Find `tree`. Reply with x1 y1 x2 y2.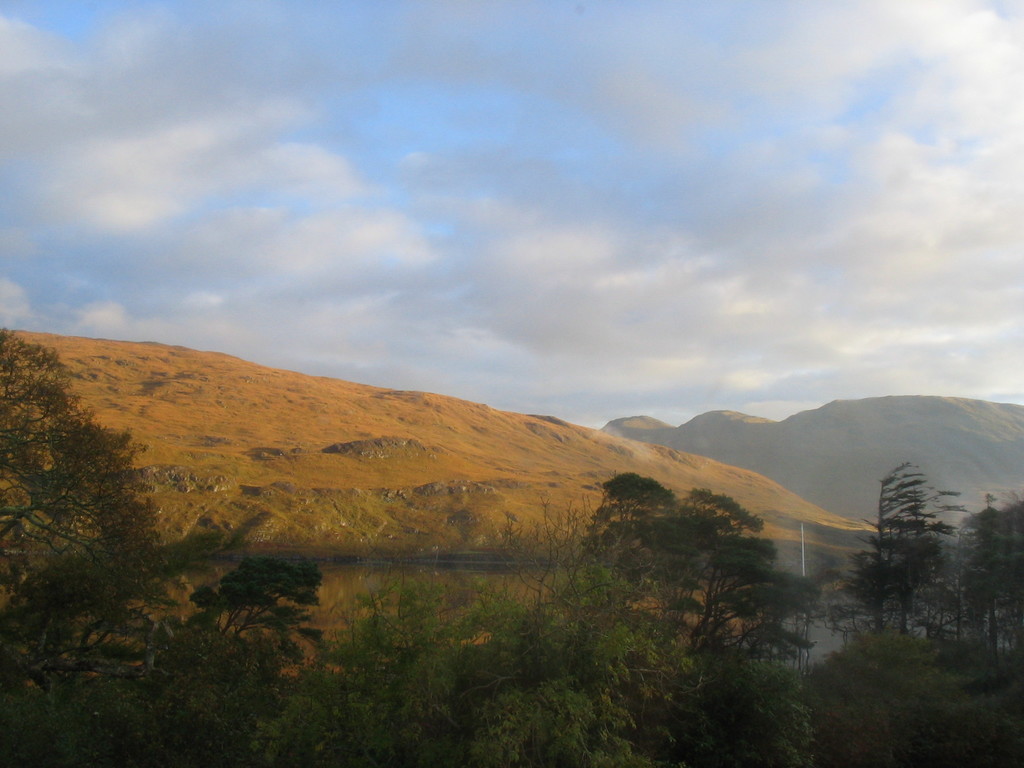
959 513 1023 673.
